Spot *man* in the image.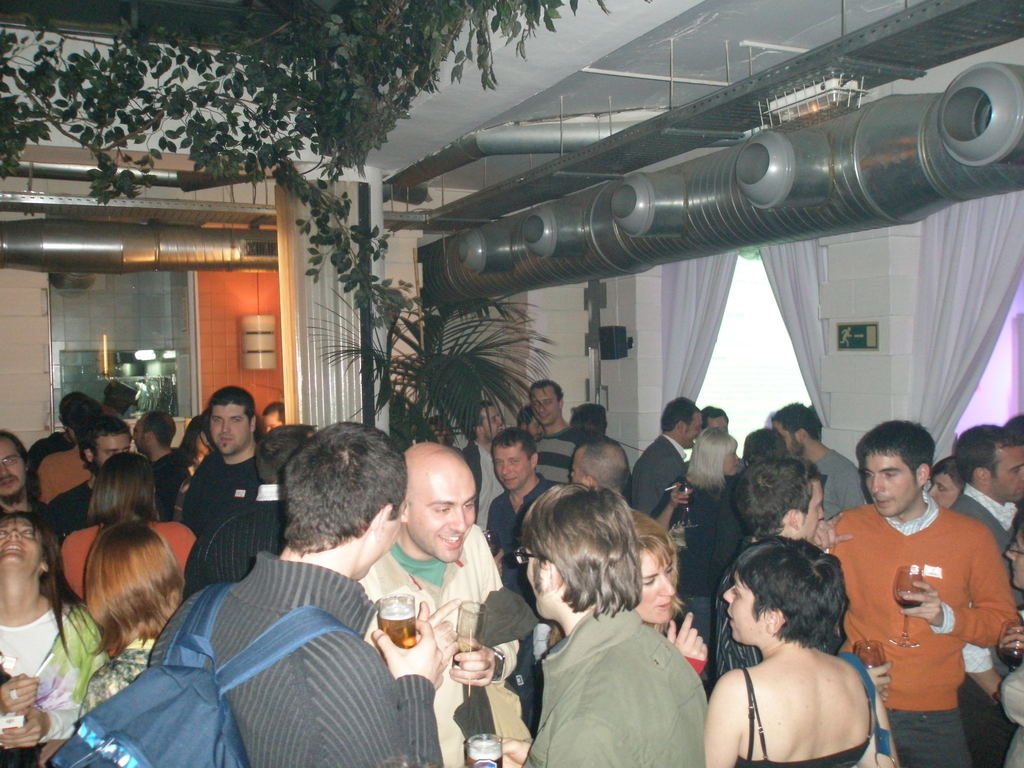
*man* found at <box>952,421,1023,767</box>.
